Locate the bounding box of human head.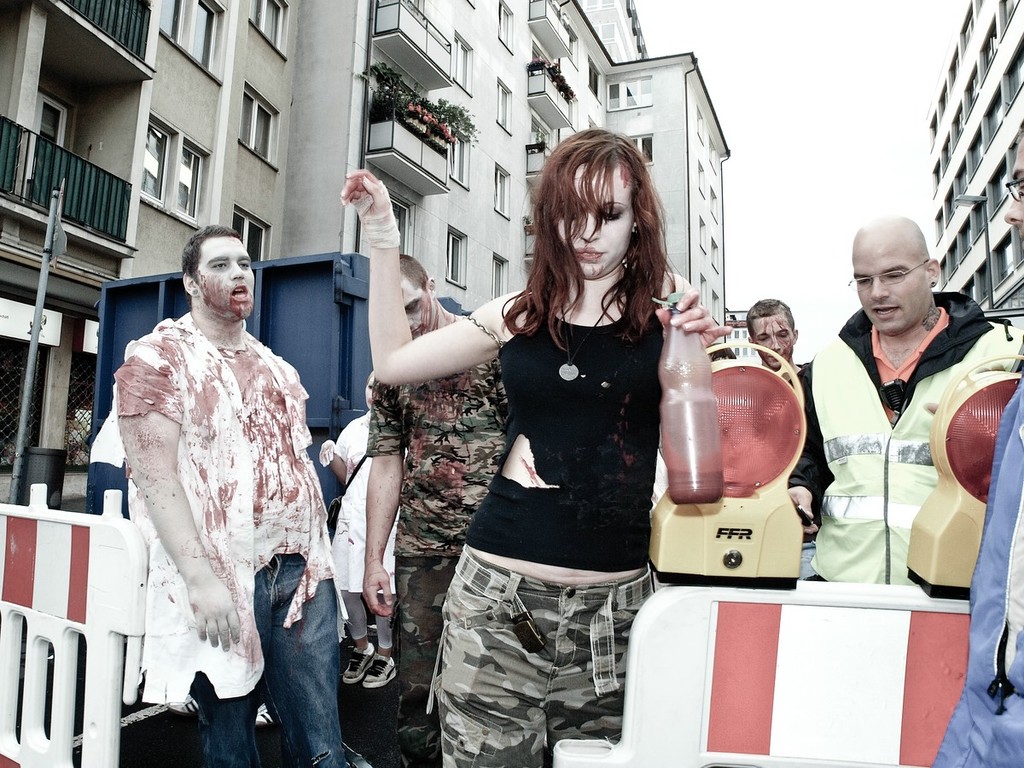
Bounding box: rect(847, 210, 946, 330).
